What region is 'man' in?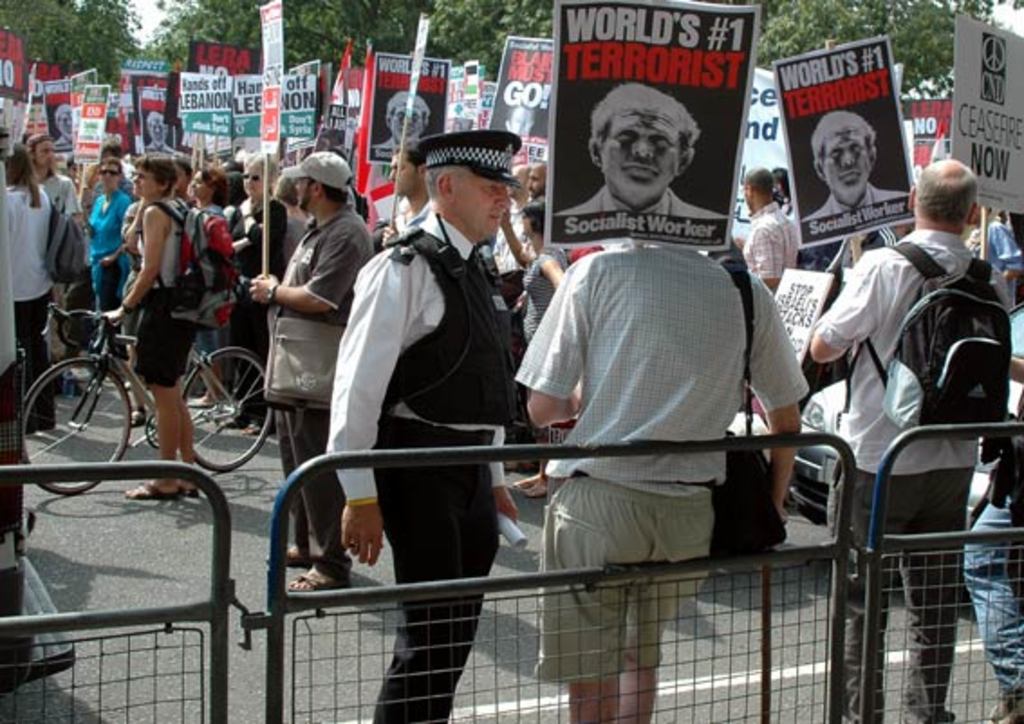
region(23, 132, 85, 388).
